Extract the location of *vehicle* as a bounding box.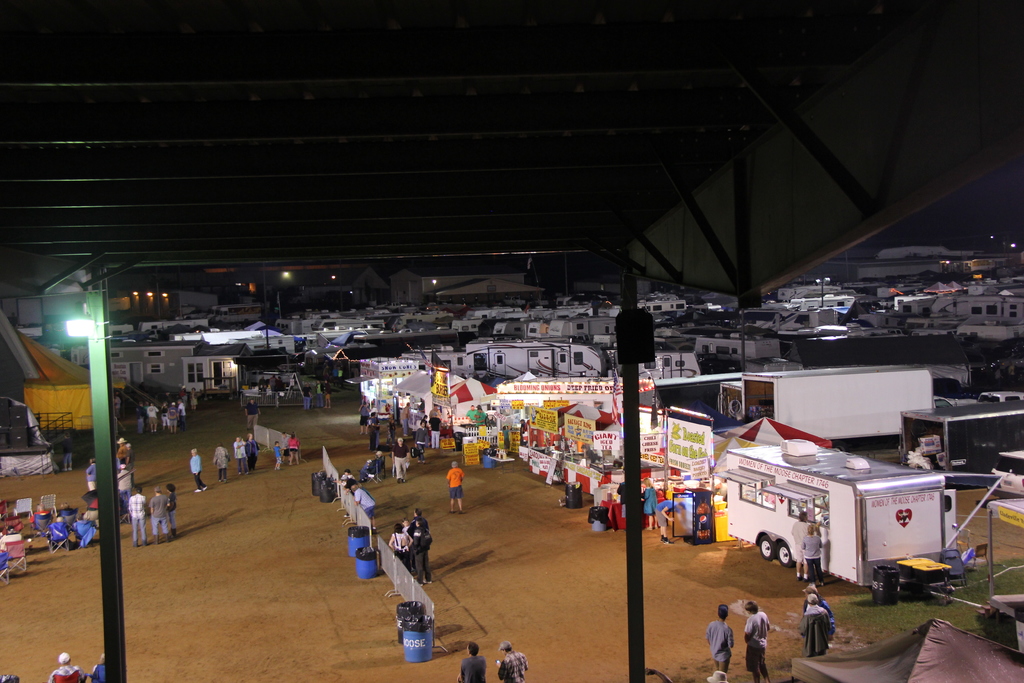
<box>718,447,966,589</box>.
